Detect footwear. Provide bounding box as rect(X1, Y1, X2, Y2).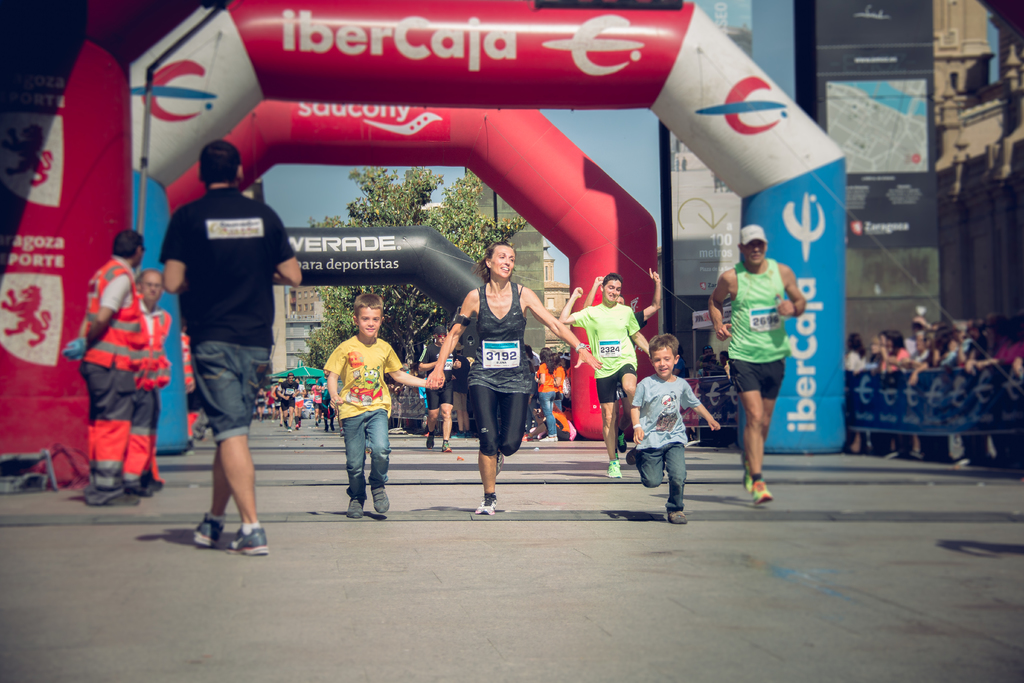
rect(538, 431, 559, 443).
